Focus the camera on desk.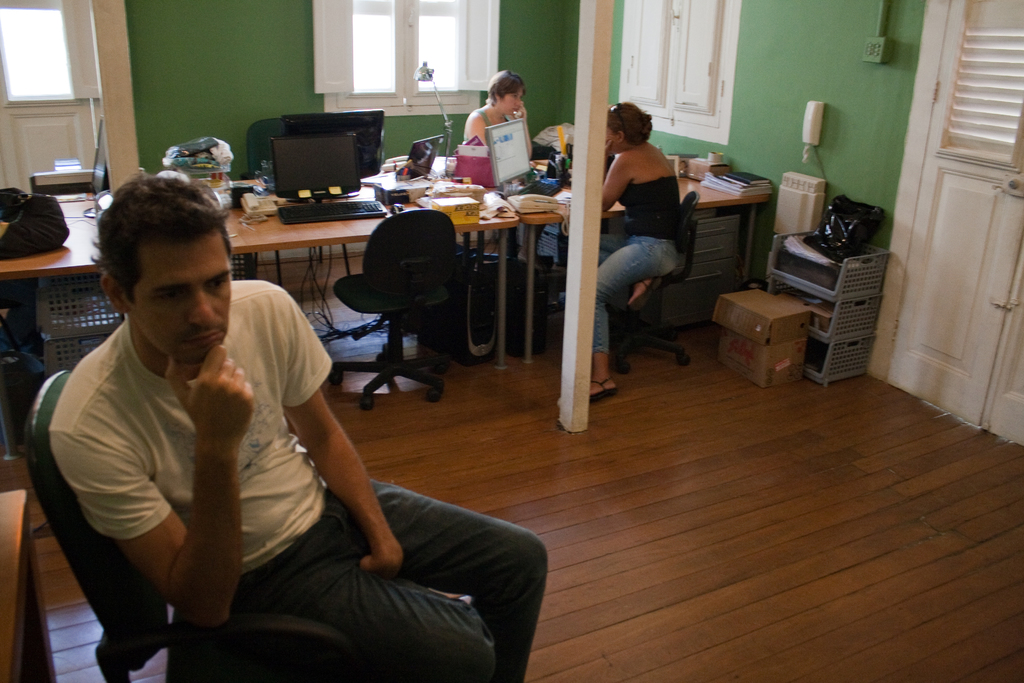
Focus region: x1=0, y1=170, x2=520, y2=461.
